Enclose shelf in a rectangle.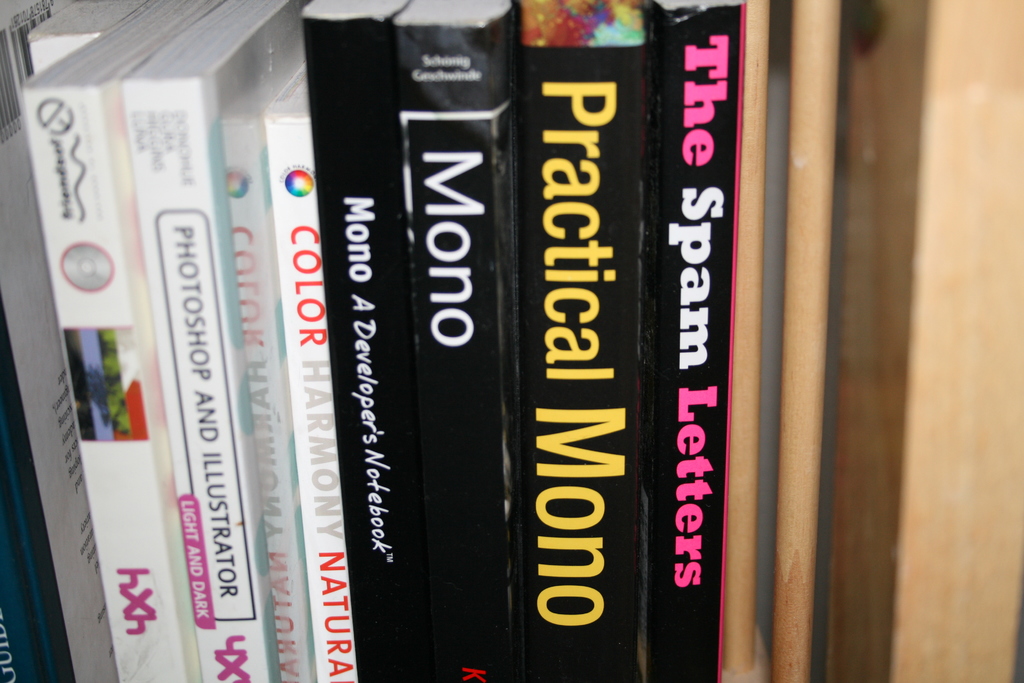
{"x1": 0, "y1": 0, "x2": 823, "y2": 682}.
